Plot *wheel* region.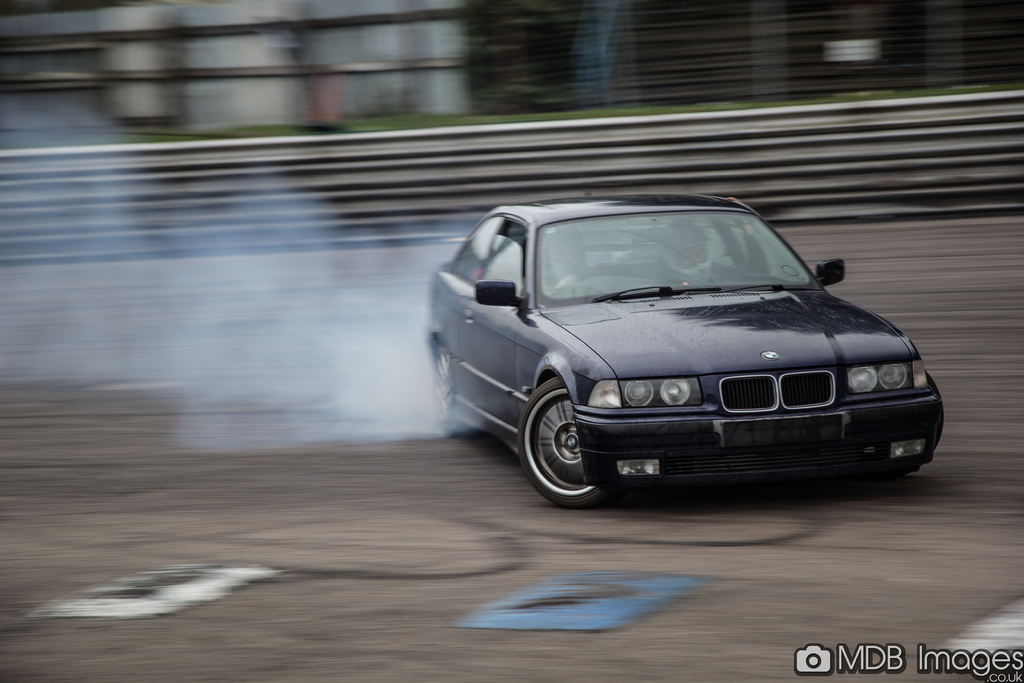
Plotted at {"left": 422, "top": 340, "right": 470, "bottom": 436}.
